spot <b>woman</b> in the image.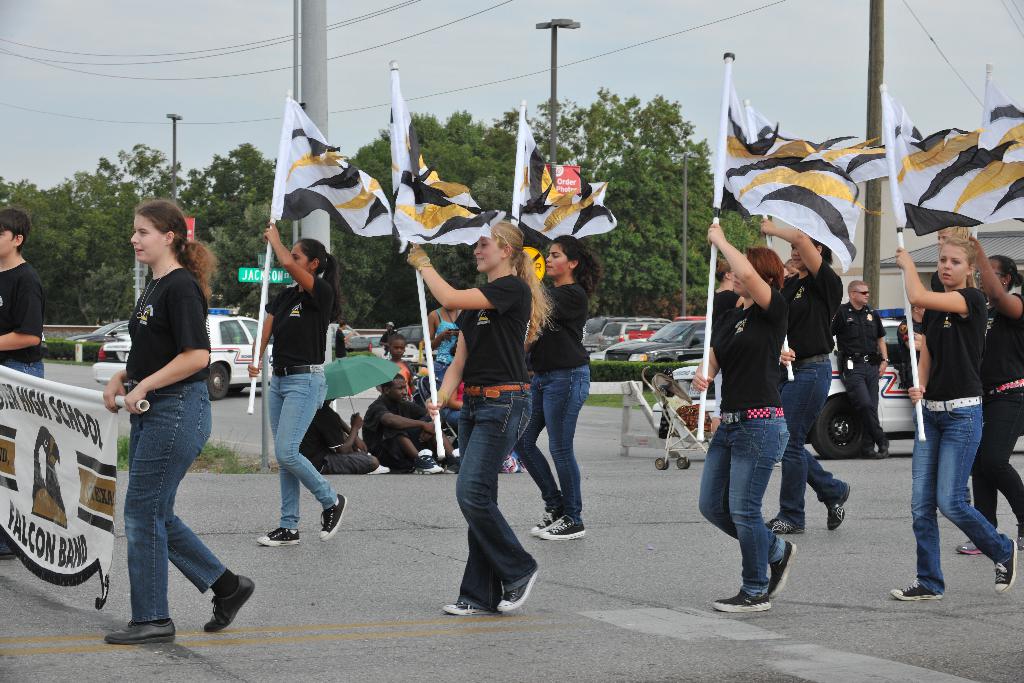
<b>woman</b> found at select_region(246, 224, 348, 547).
